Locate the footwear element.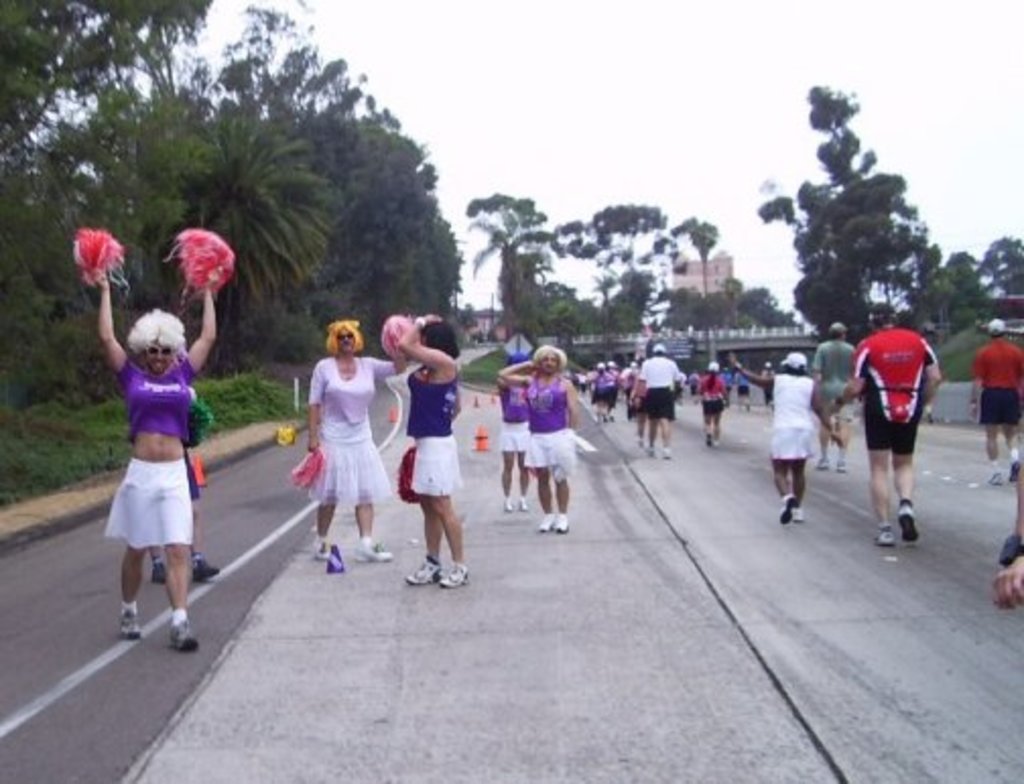
Element bbox: select_region(354, 536, 390, 565).
